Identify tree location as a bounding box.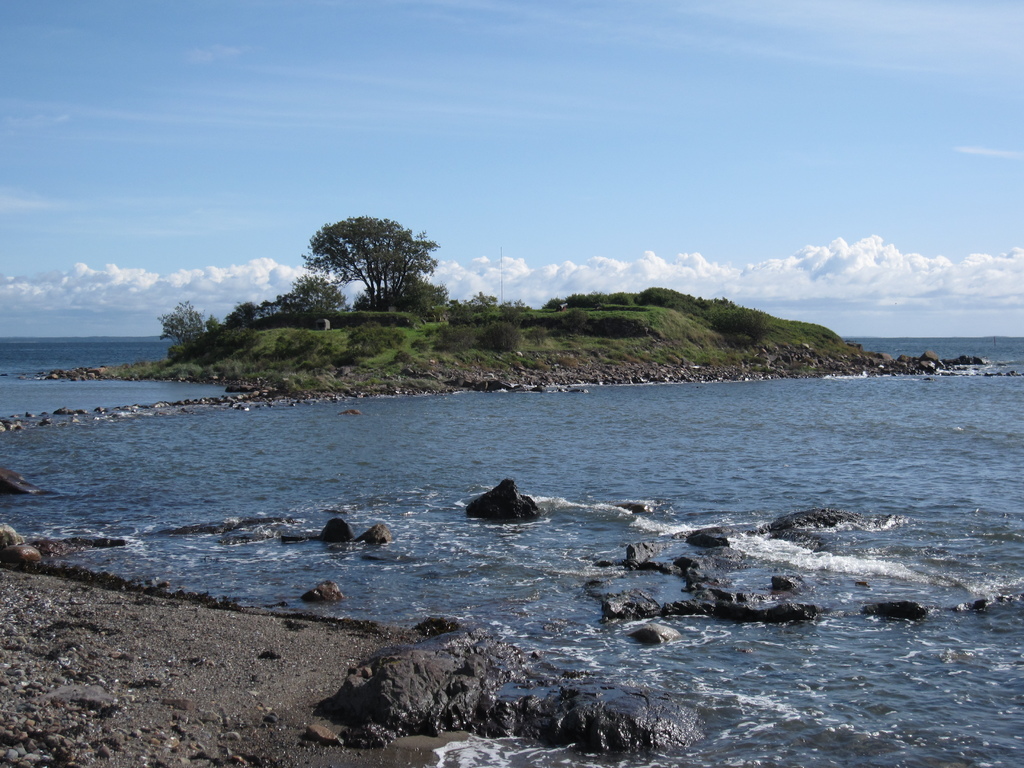
bbox=[461, 286, 505, 310].
